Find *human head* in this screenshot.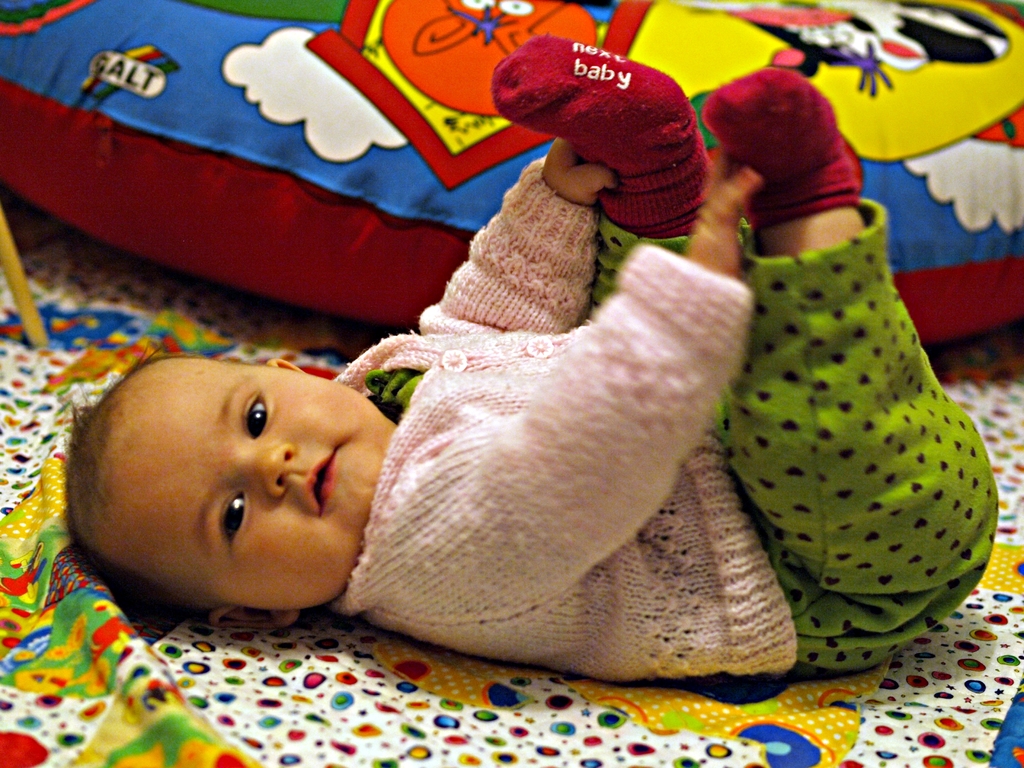
The bounding box for *human head* is (63, 326, 406, 600).
